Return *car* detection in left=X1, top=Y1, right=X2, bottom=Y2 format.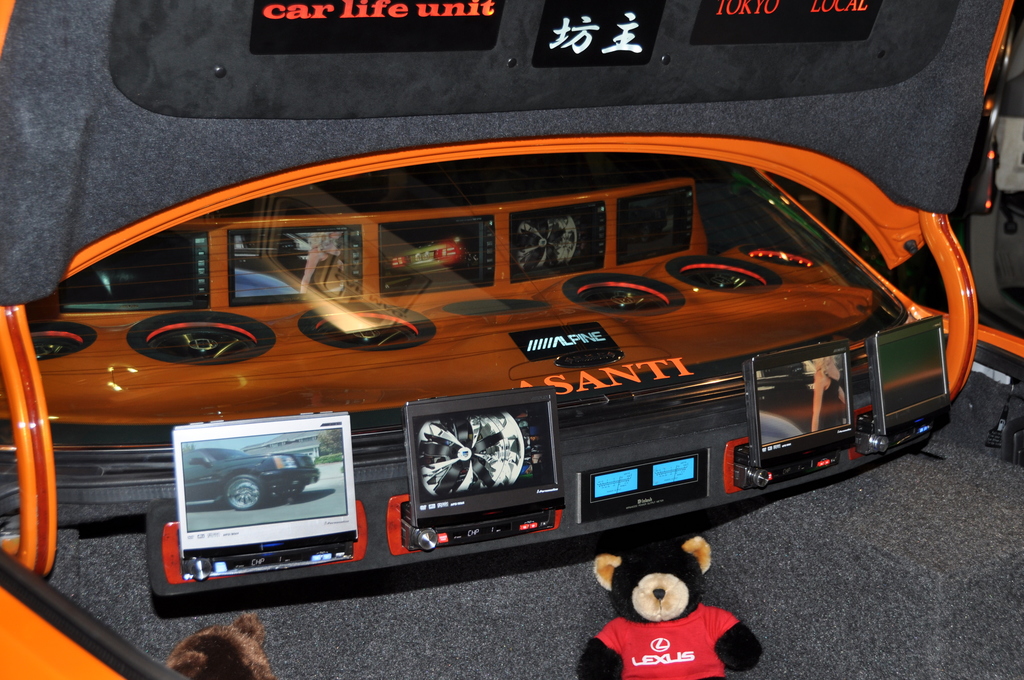
left=626, top=205, right=668, bottom=243.
